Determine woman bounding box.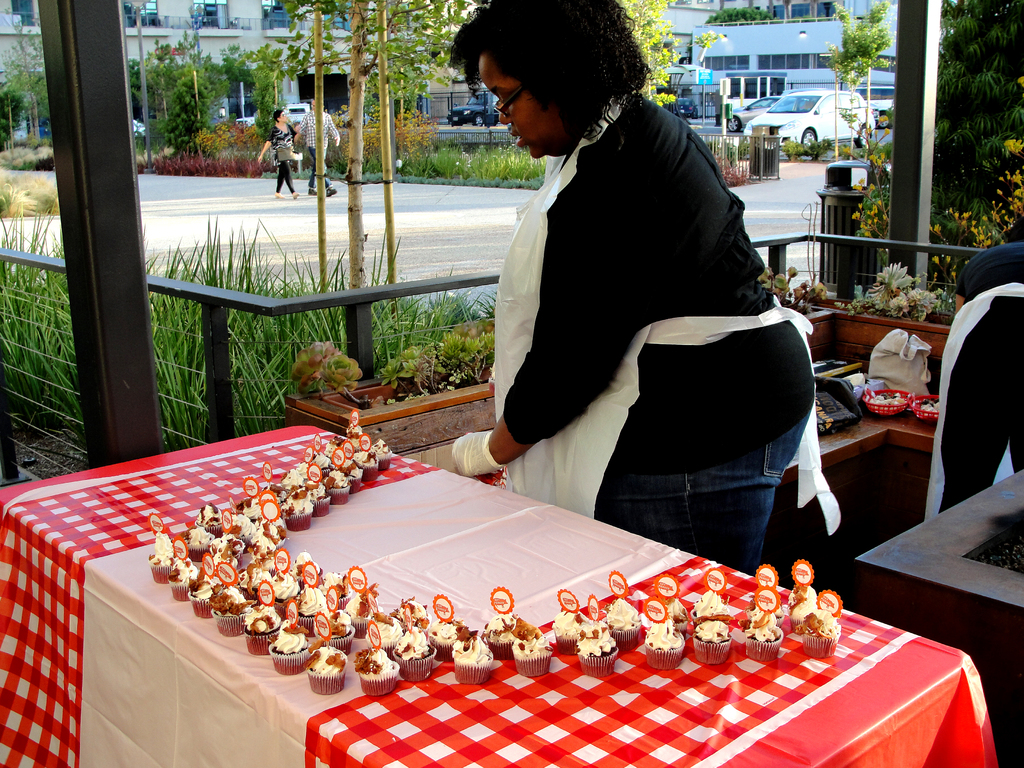
Determined: [x1=255, y1=110, x2=303, y2=202].
